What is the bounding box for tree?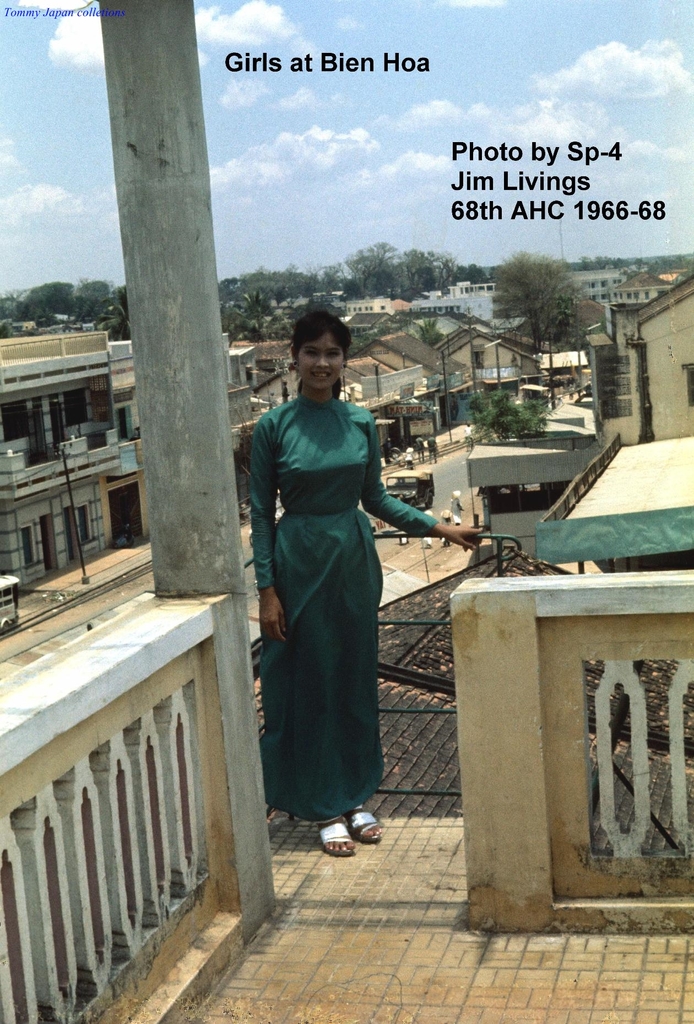
rect(408, 316, 443, 353).
